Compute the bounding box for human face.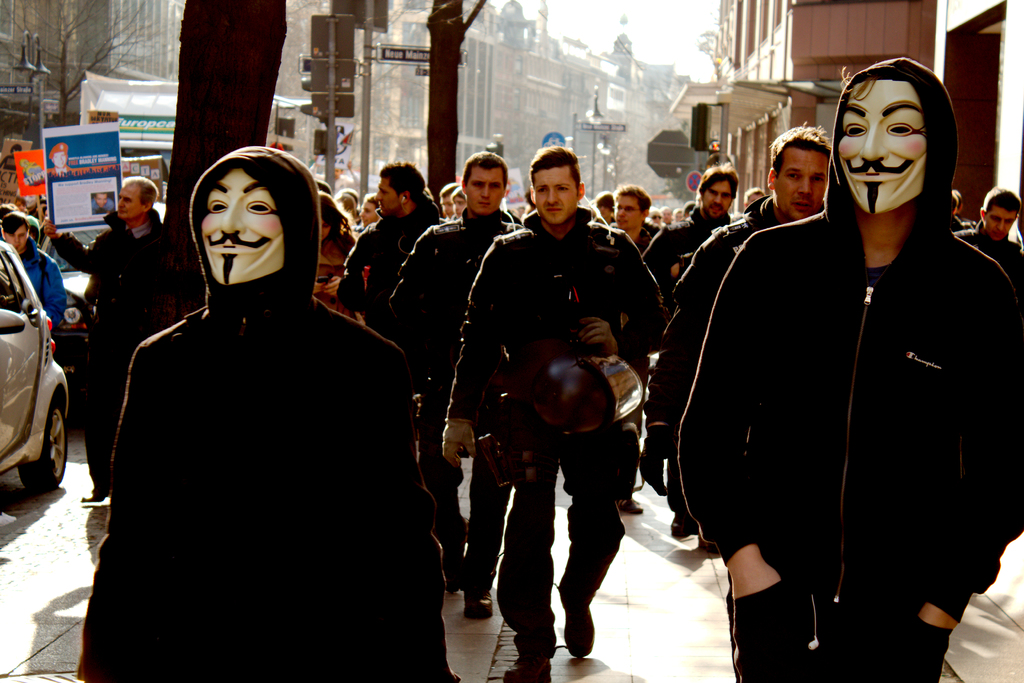
<bbox>835, 72, 922, 218</bbox>.
